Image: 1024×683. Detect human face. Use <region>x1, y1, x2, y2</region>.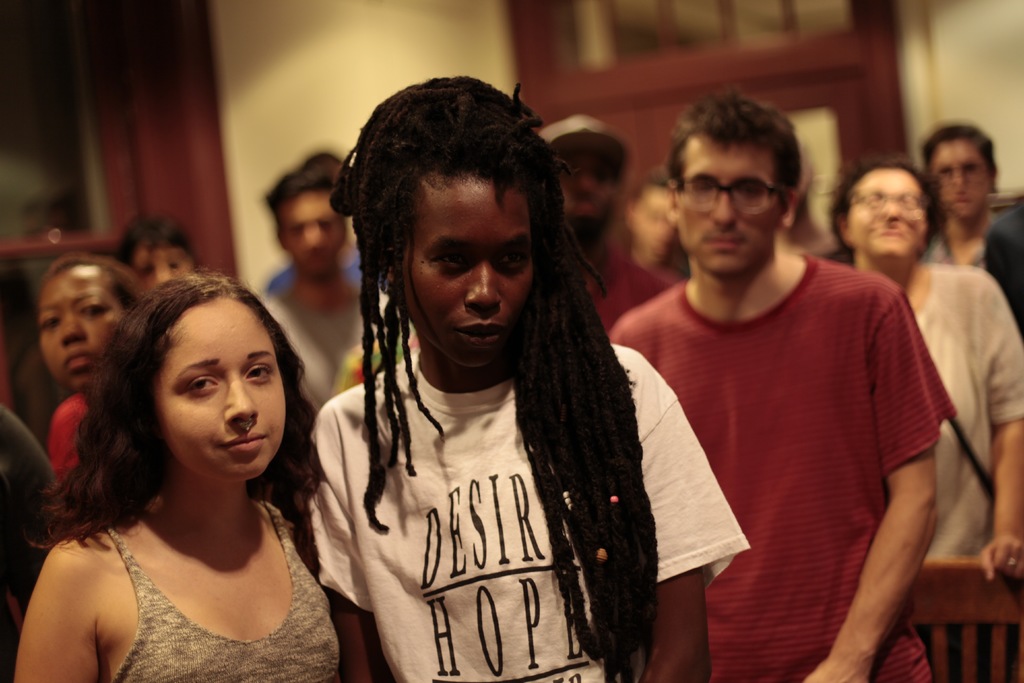
<region>560, 158, 619, 217</region>.
